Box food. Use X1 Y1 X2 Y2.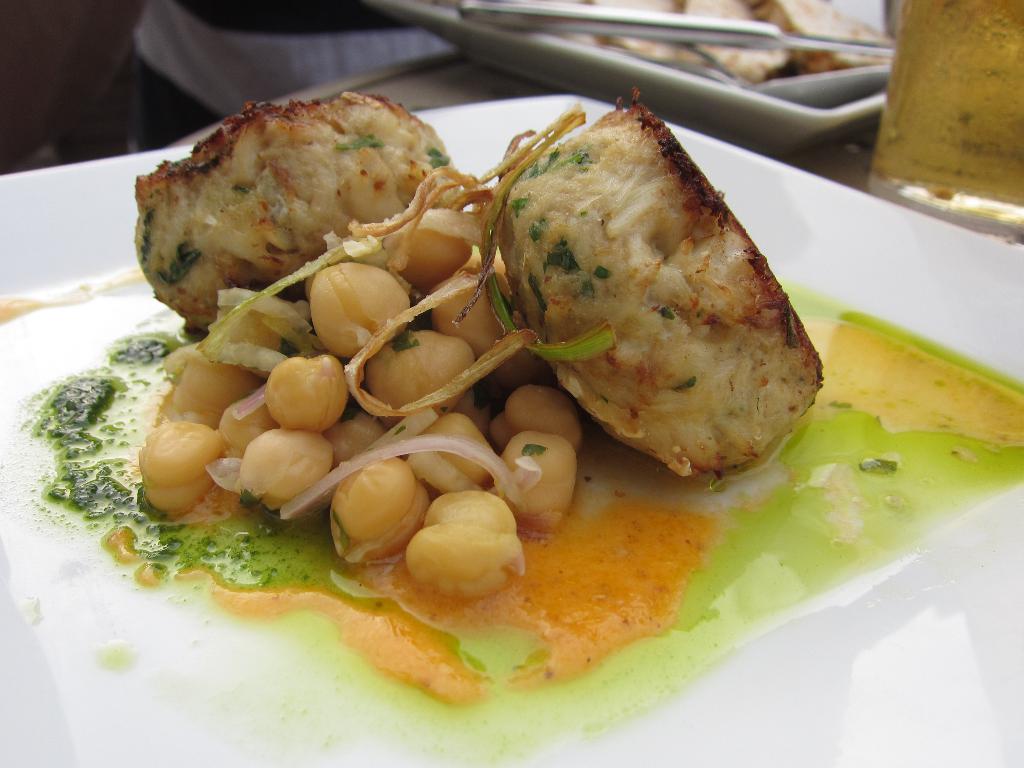
501 115 819 475.
